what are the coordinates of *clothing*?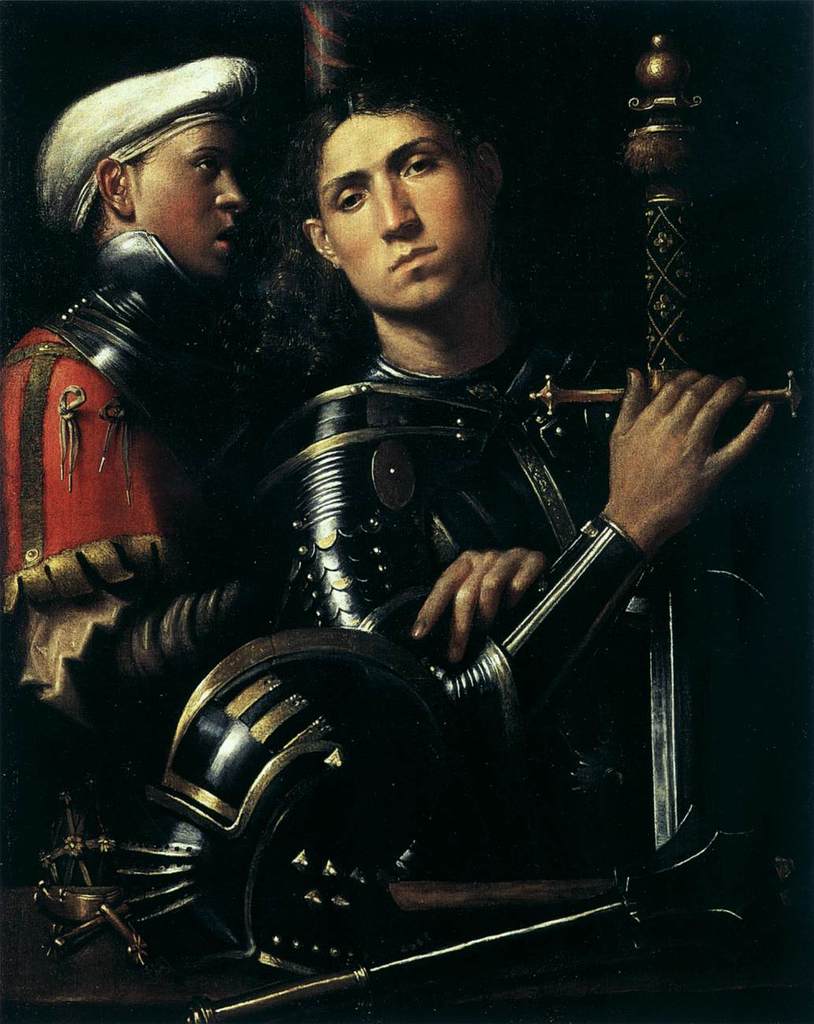
locate(0, 319, 240, 683).
